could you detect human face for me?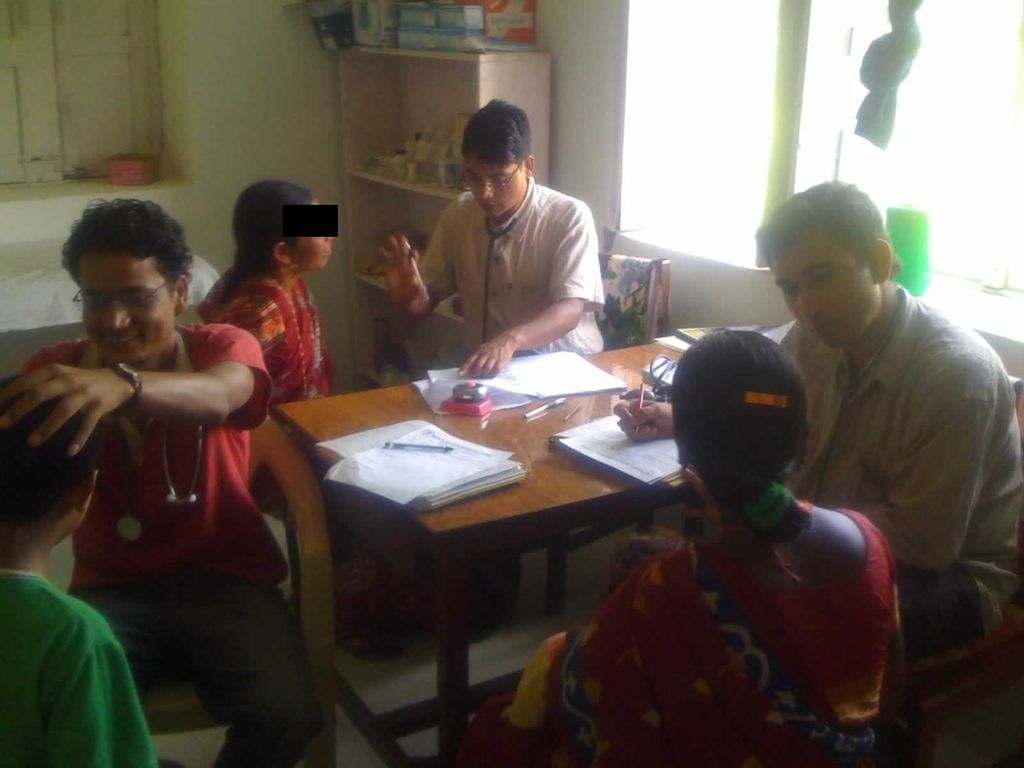
Detection result: [70,248,177,372].
